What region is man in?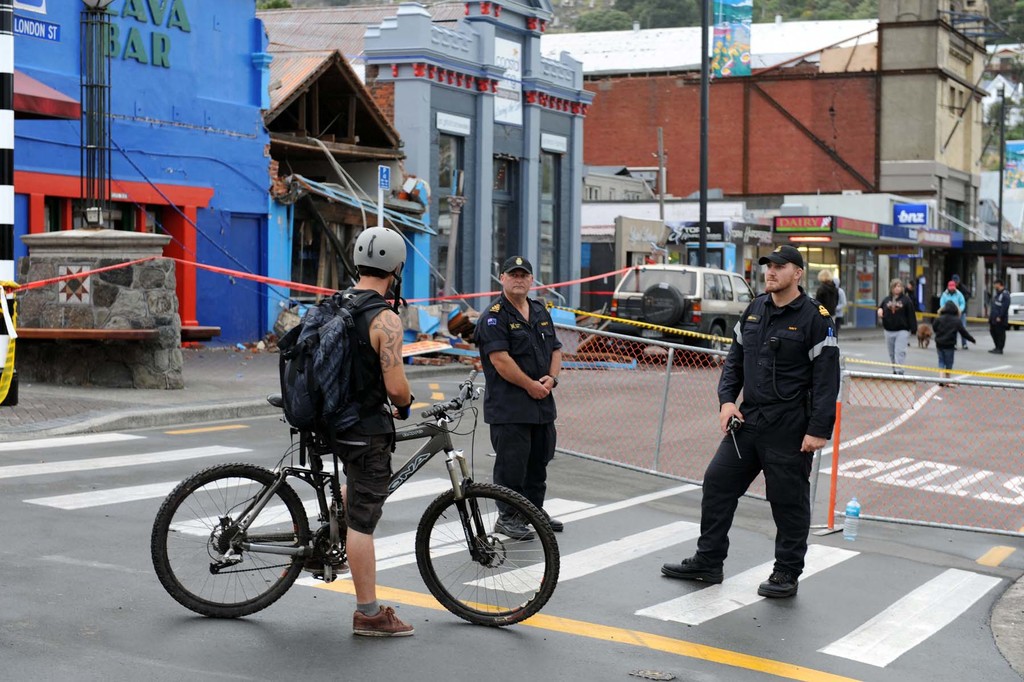
bbox=(474, 253, 567, 541).
